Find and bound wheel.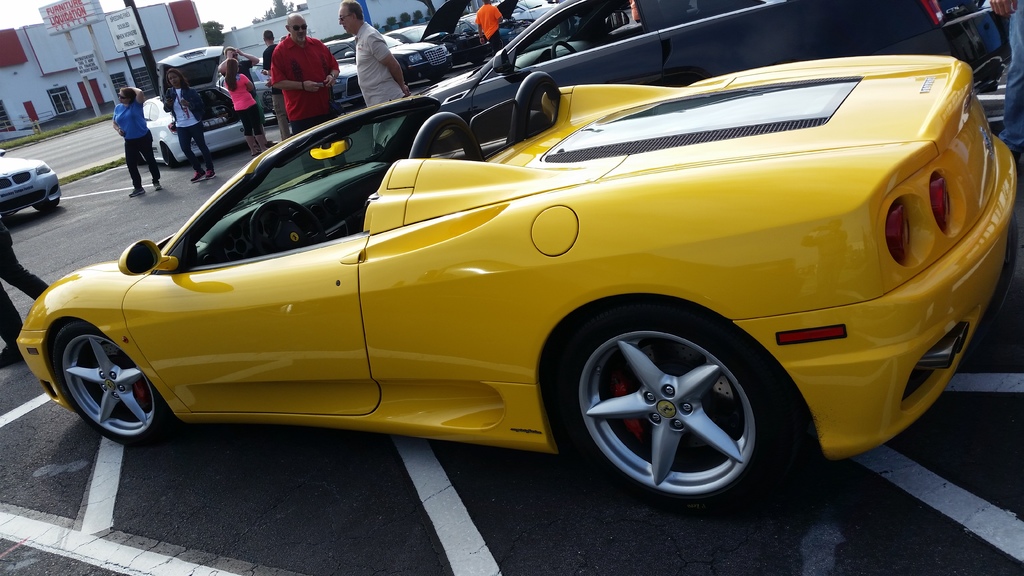
Bound: bbox=(46, 314, 171, 445).
